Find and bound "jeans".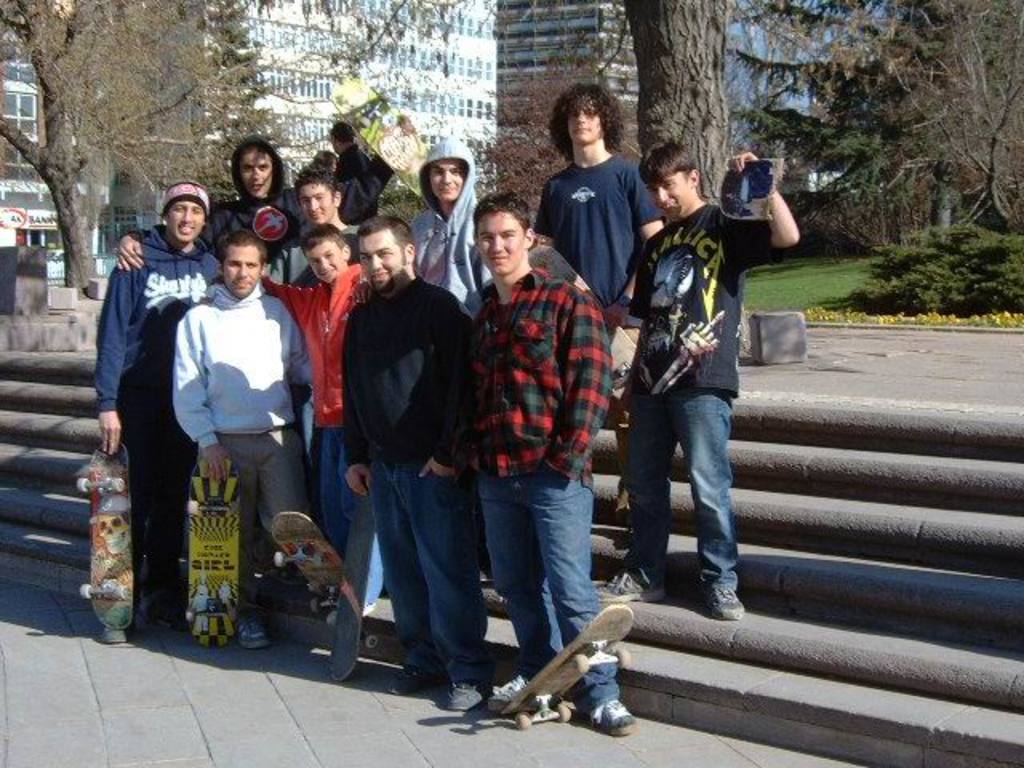
Bound: {"x1": 322, "y1": 432, "x2": 358, "y2": 554}.
